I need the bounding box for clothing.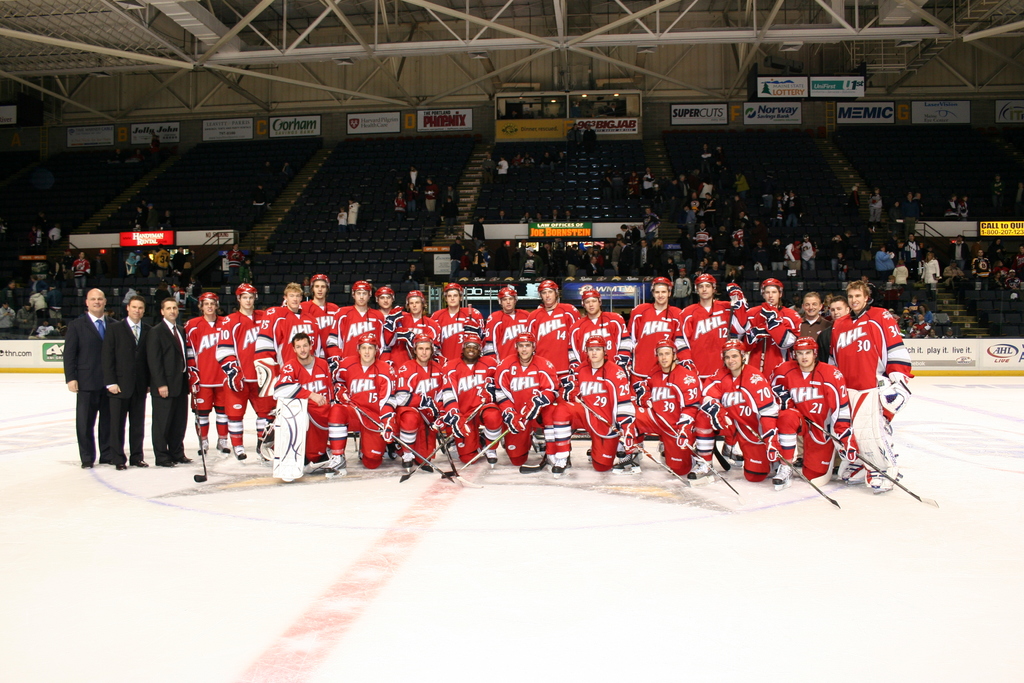
Here it is: (x1=149, y1=320, x2=185, y2=463).
